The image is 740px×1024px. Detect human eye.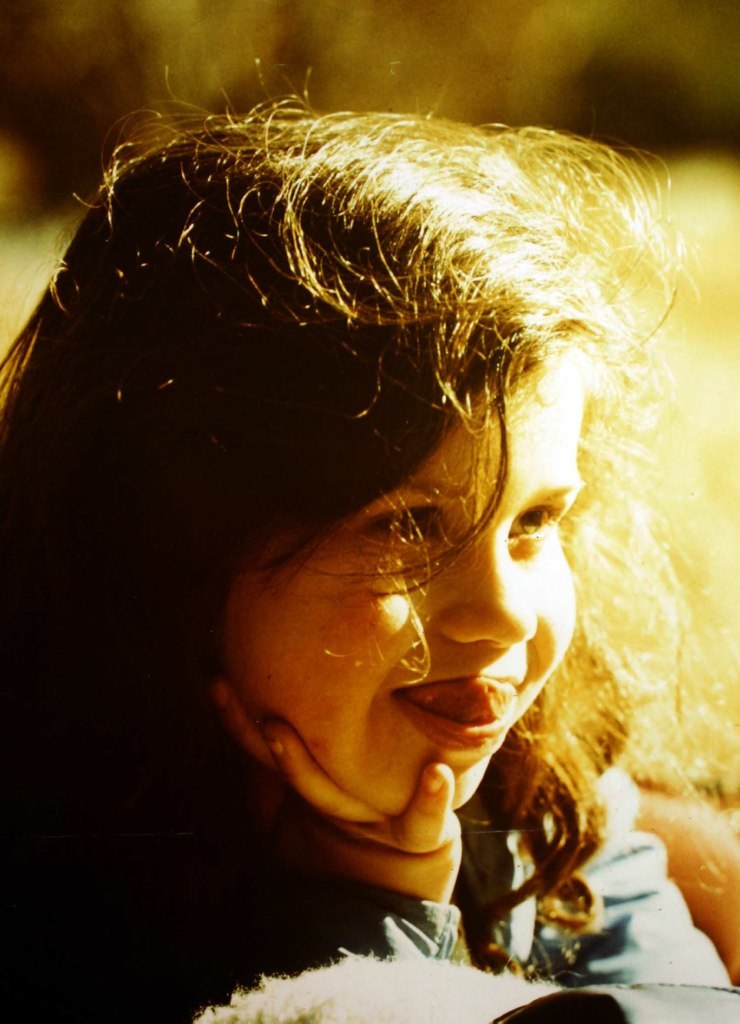
Detection: <region>508, 497, 563, 547</region>.
